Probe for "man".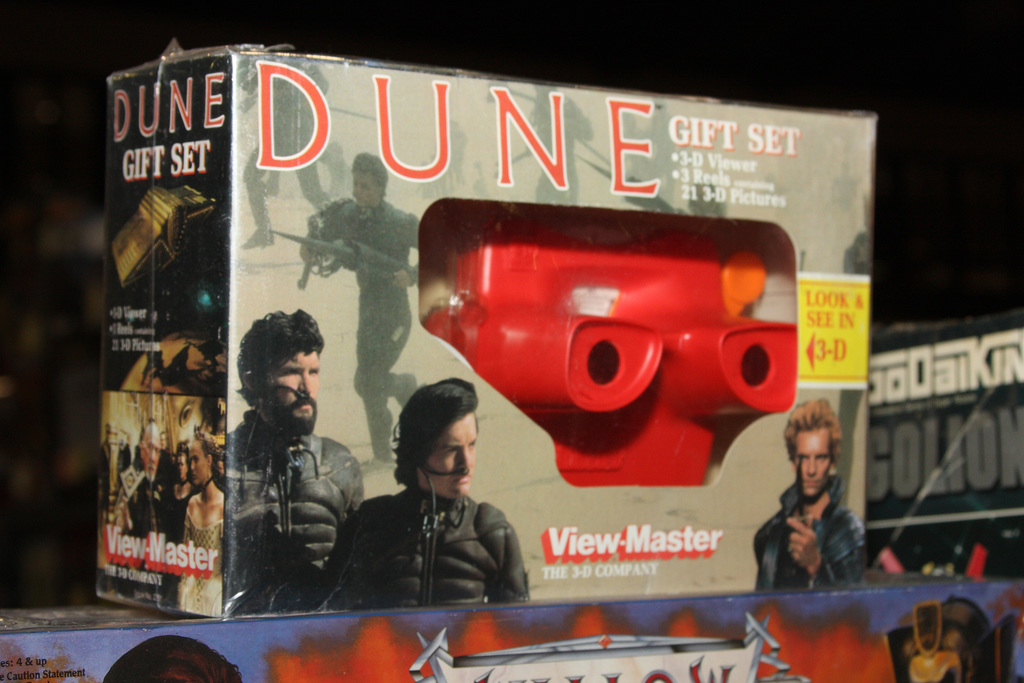
Probe result: (324,378,532,607).
